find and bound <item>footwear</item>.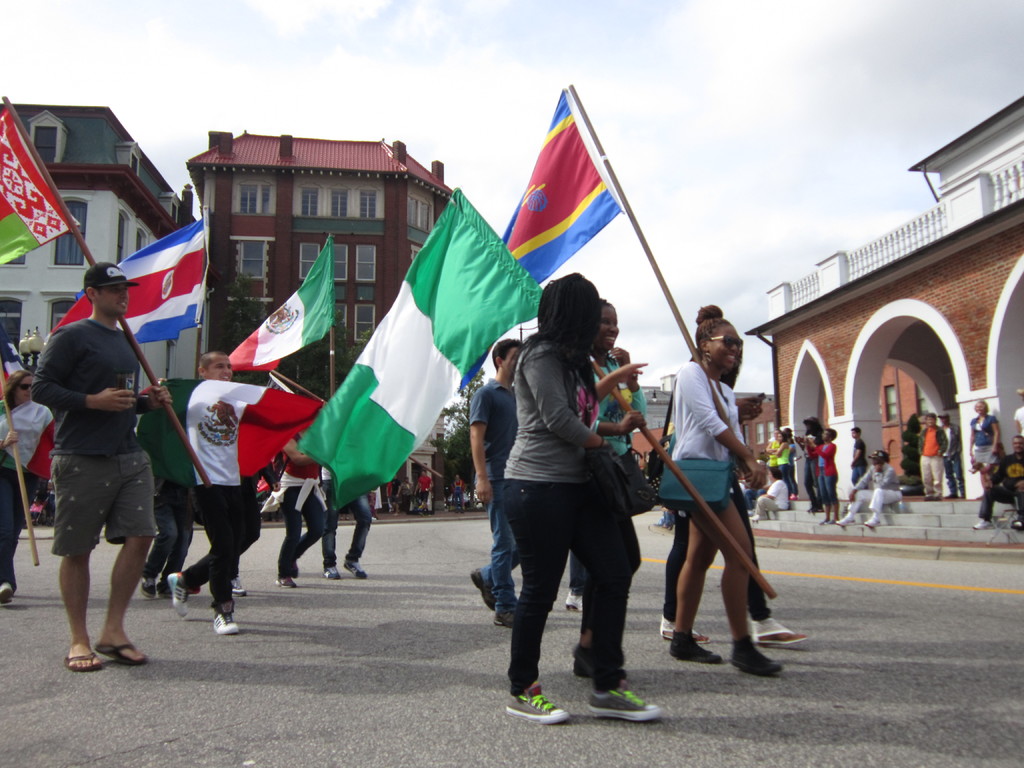
Bound: pyautogui.locateOnScreen(748, 508, 769, 524).
